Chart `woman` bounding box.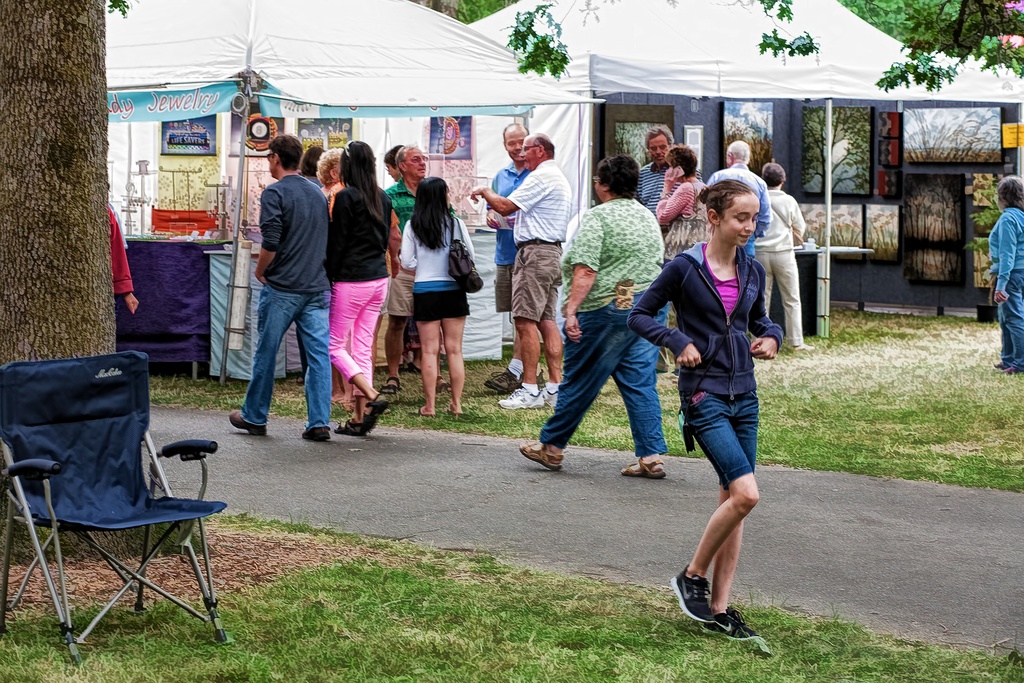
Charted: bbox=[320, 147, 346, 199].
